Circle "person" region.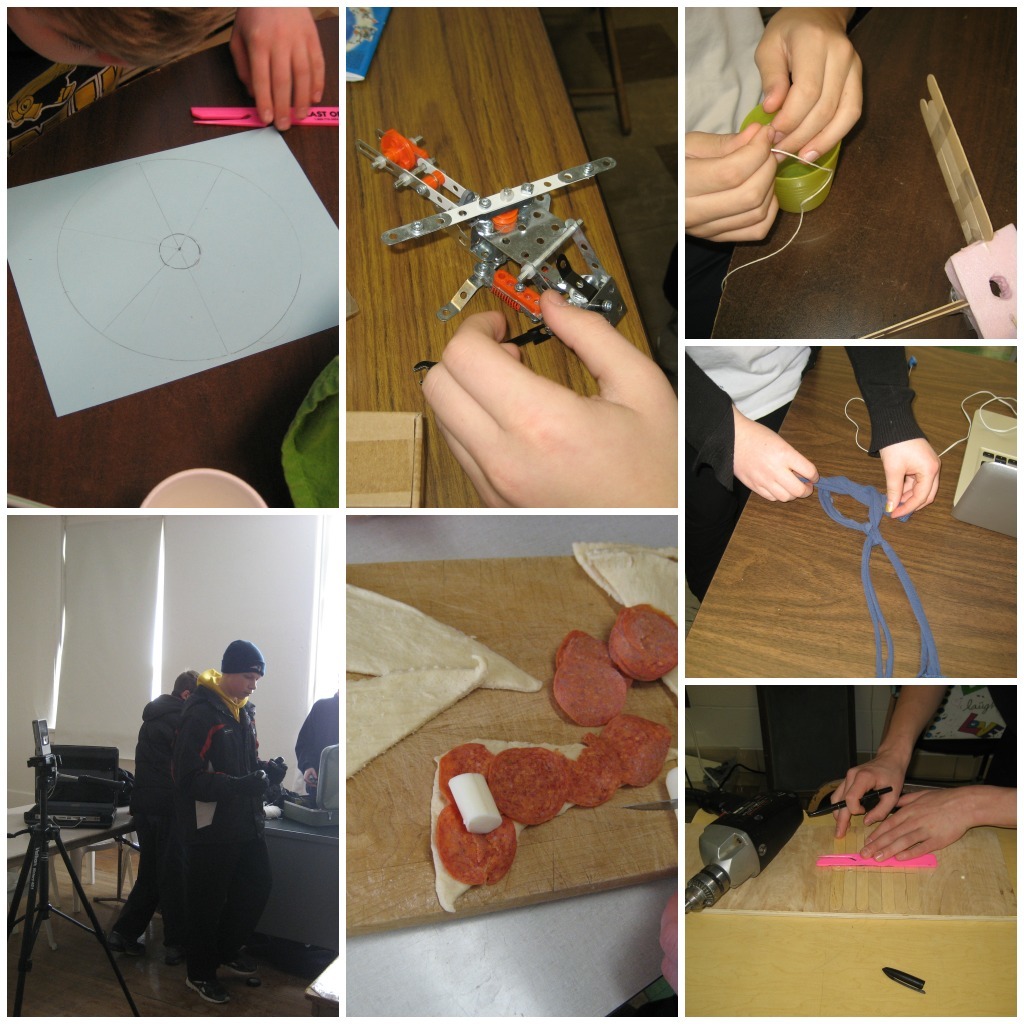
Region: {"left": 685, "top": 343, "right": 949, "bottom": 604}.
